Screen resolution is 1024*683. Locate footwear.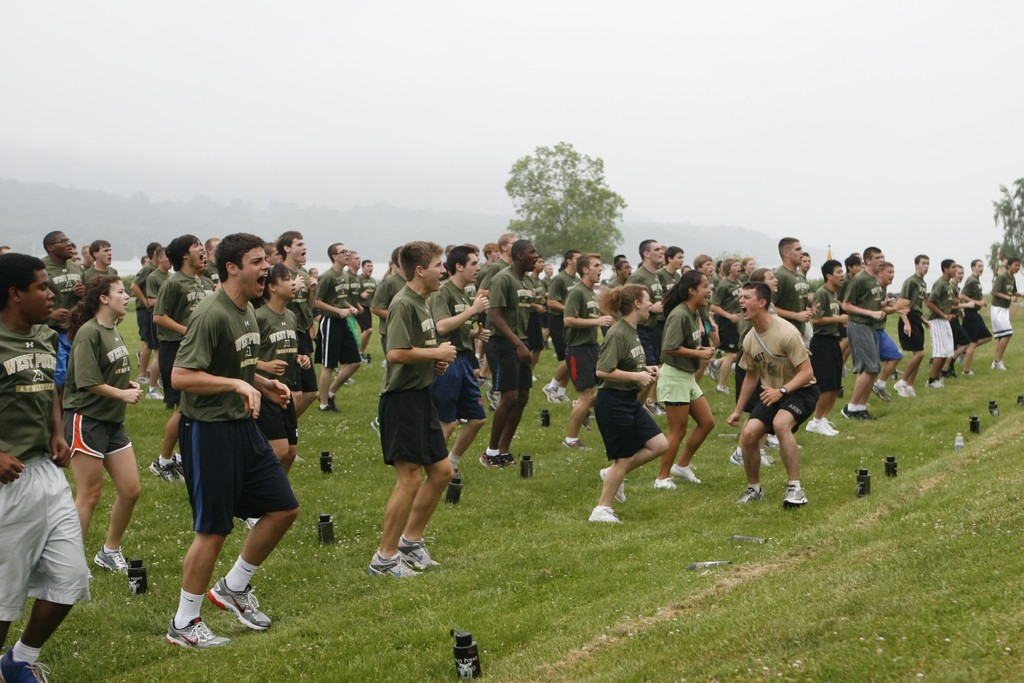
[869,374,899,398].
